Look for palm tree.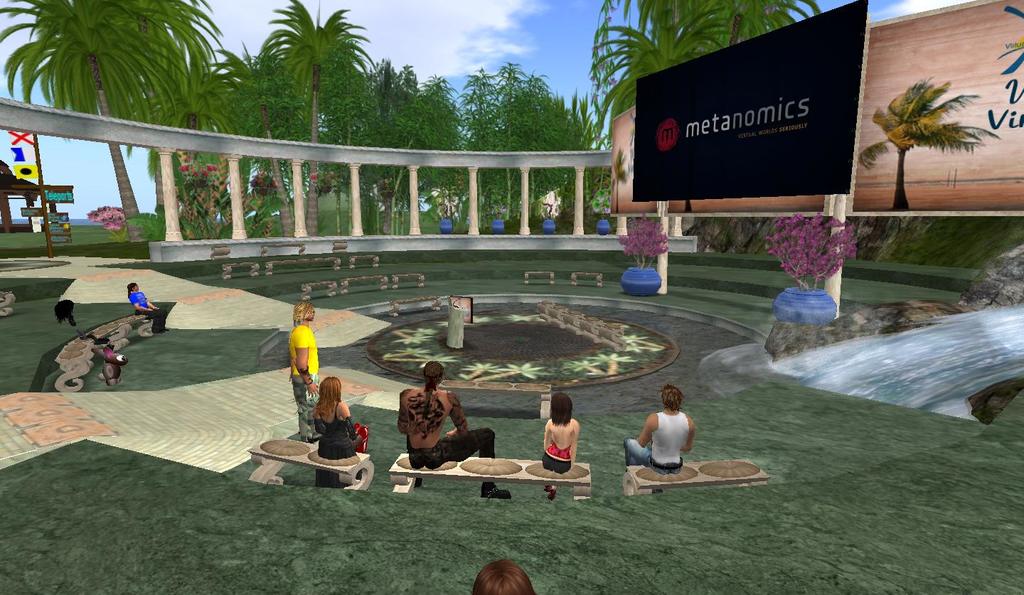
Found: bbox=(117, 40, 203, 247).
